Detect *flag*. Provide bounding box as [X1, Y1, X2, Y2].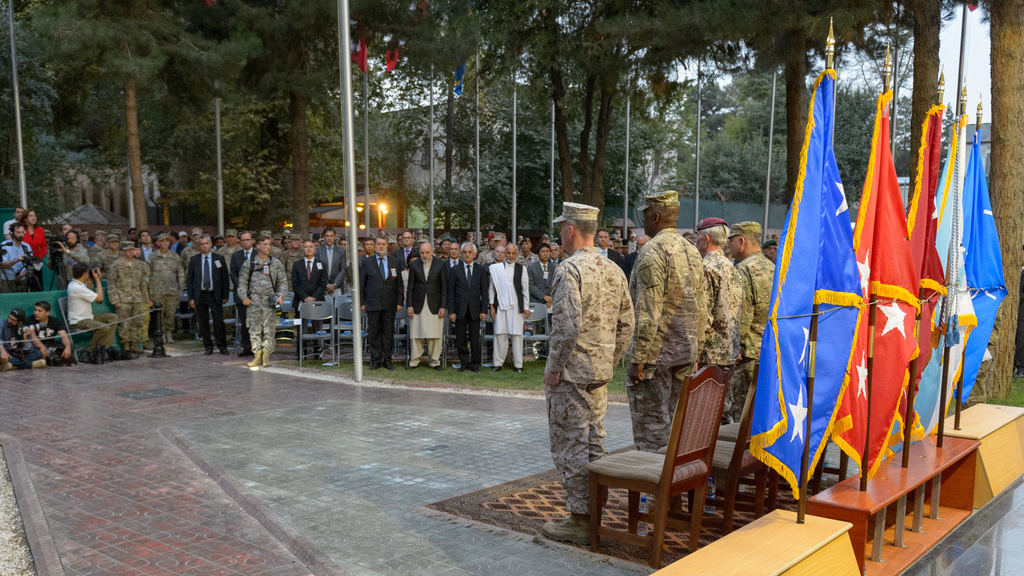
[957, 124, 1007, 407].
